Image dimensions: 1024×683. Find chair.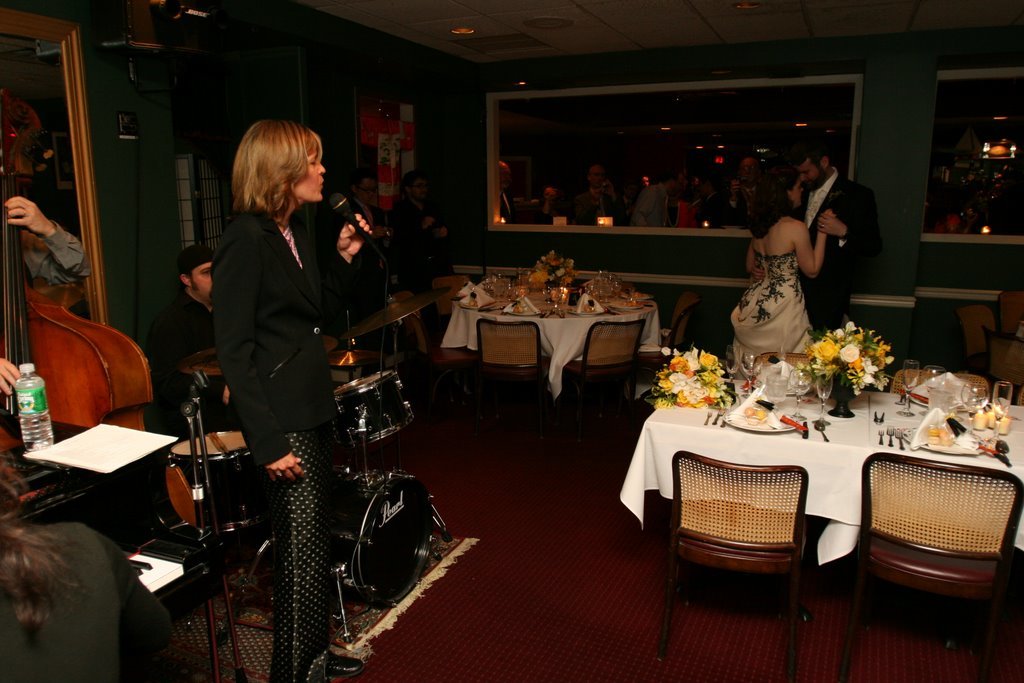
<region>1010, 389, 1023, 405</region>.
